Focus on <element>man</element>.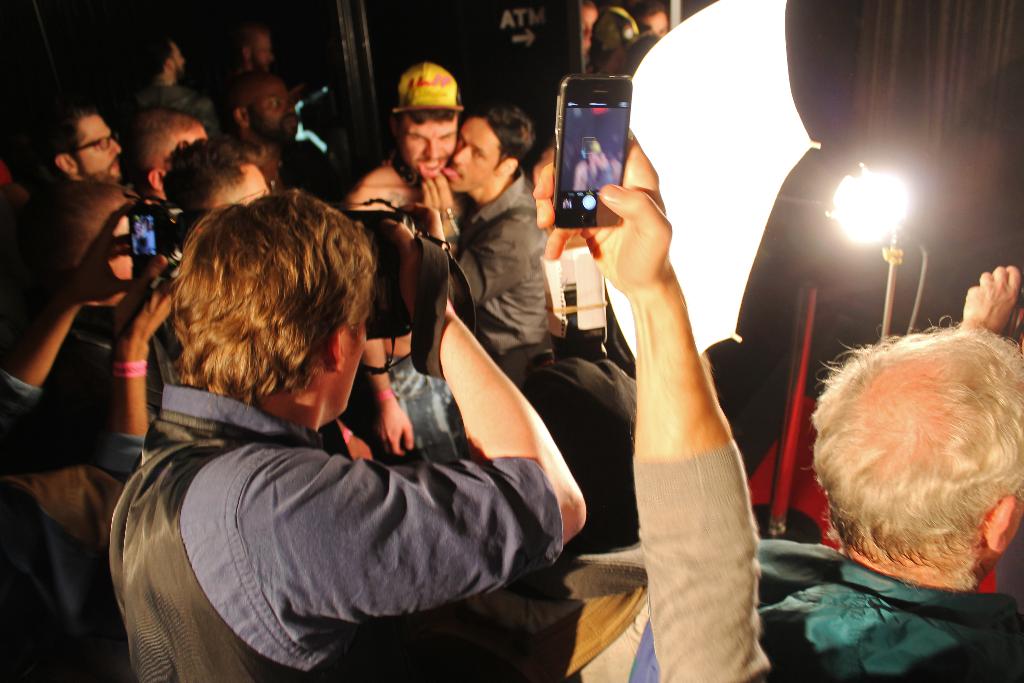
Focused at Rect(138, 40, 222, 136).
